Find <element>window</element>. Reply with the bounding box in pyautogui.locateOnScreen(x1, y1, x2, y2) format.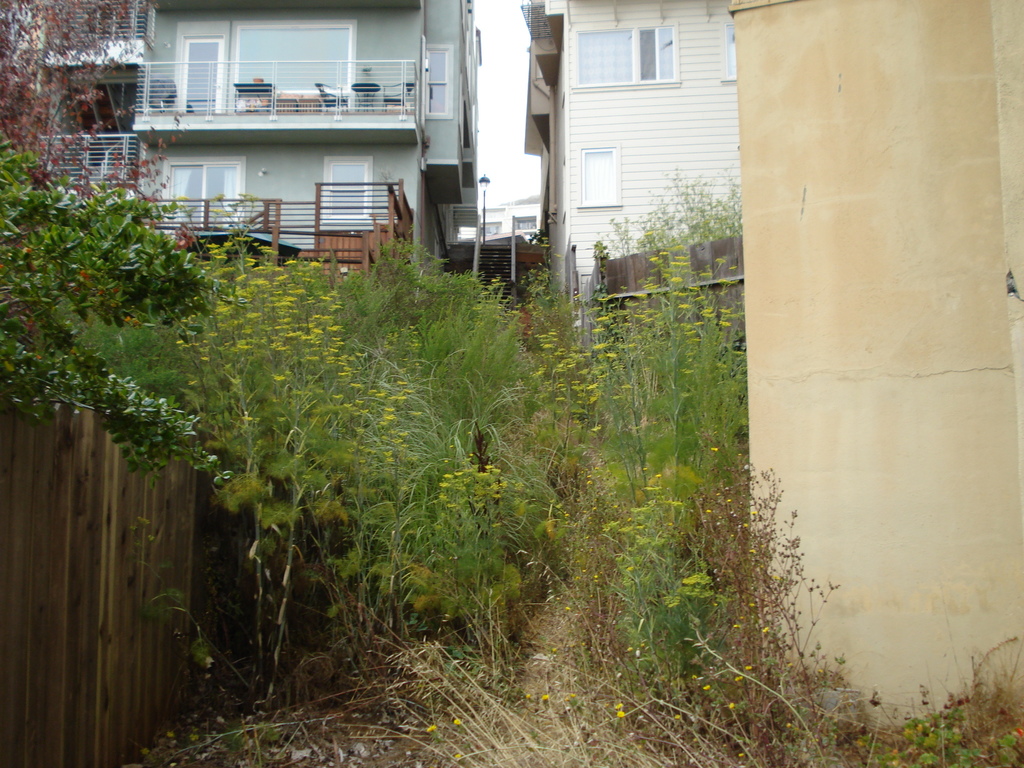
pyautogui.locateOnScreen(566, 18, 682, 94).
